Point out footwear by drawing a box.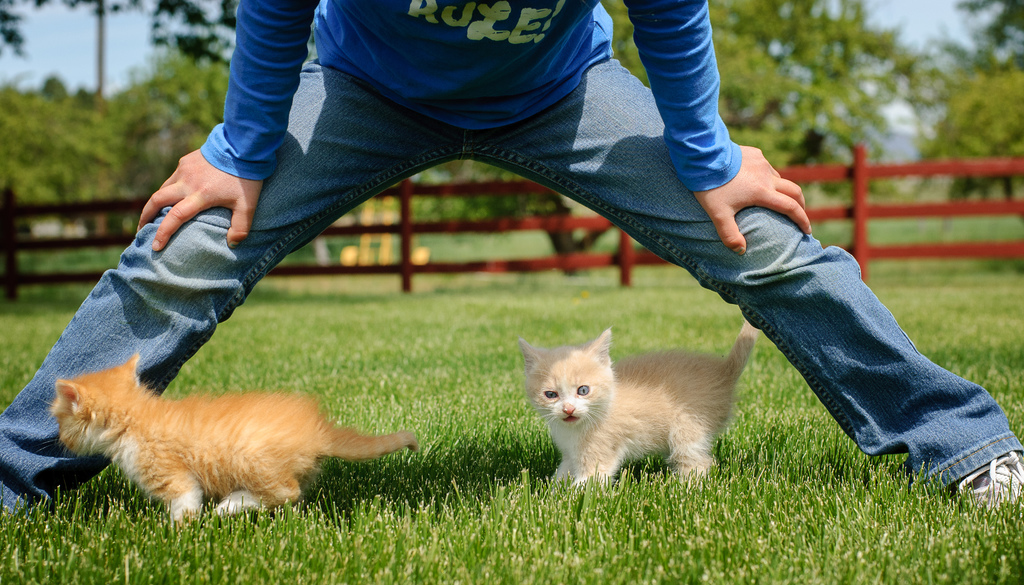
bbox=[976, 453, 1023, 503].
